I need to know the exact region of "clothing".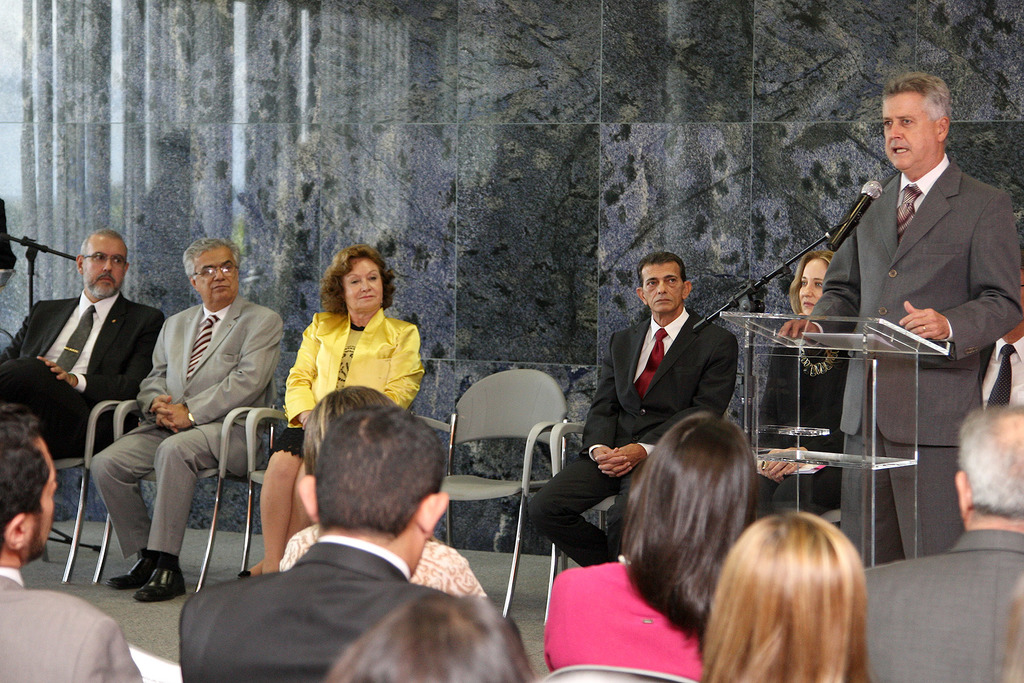
Region: bbox(98, 297, 285, 550).
